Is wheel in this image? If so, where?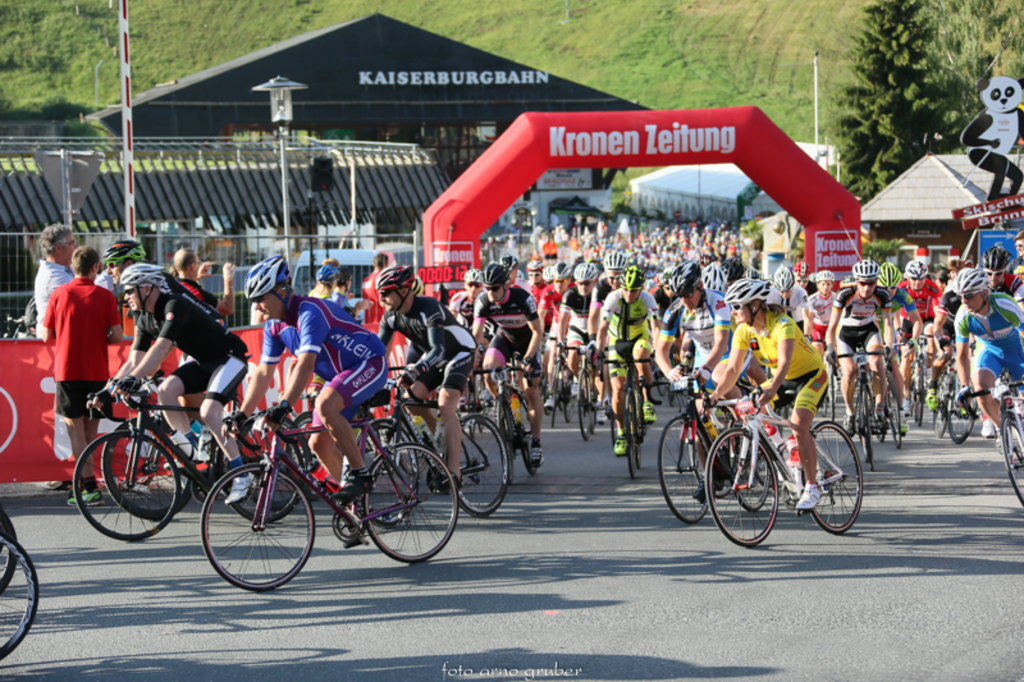
Yes, at Rect(733, 436, 769, 514).
